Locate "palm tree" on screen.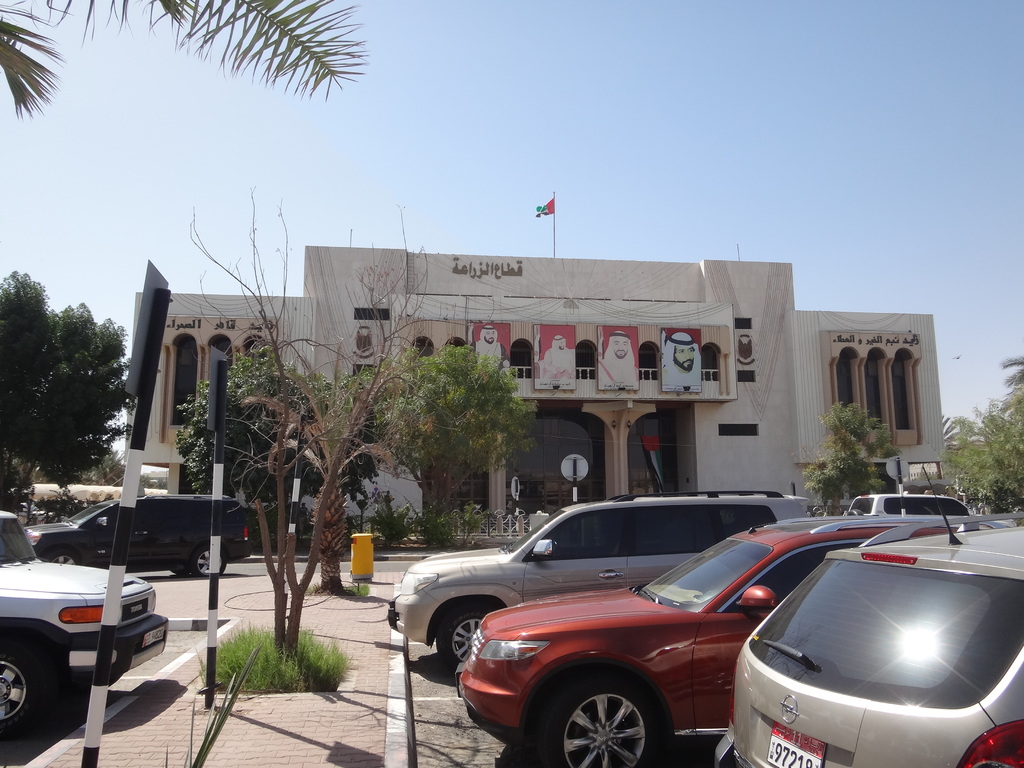
On screen at left=0, top=0, right=352, bottom=111.
